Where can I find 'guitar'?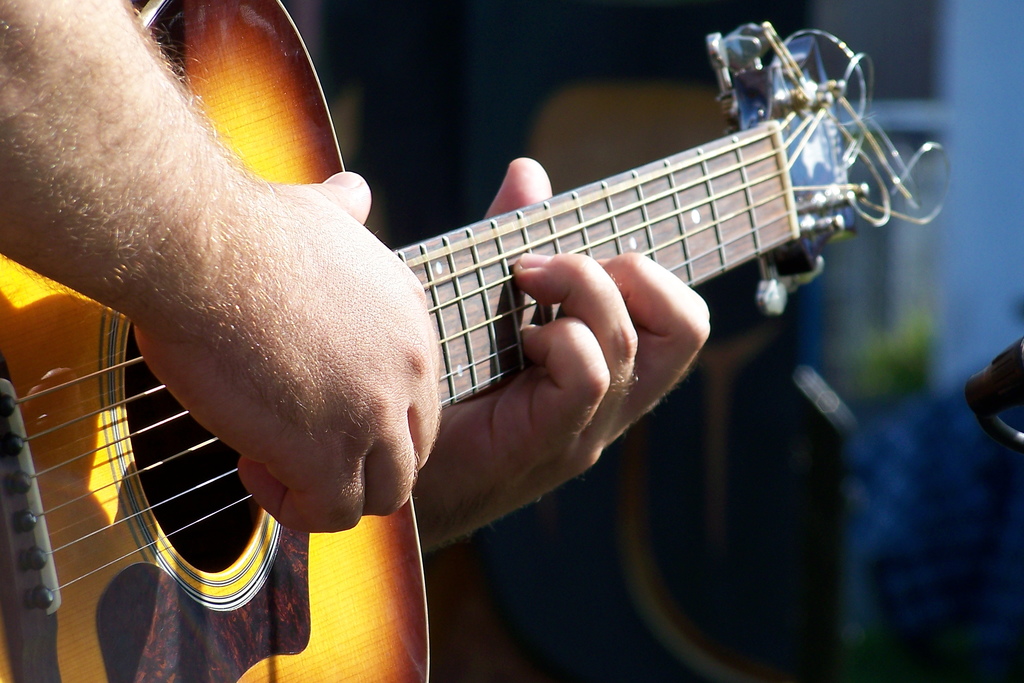
You can find it at {"x1": 6, "y1": 0, "x2": 950, "y2": 677}.
